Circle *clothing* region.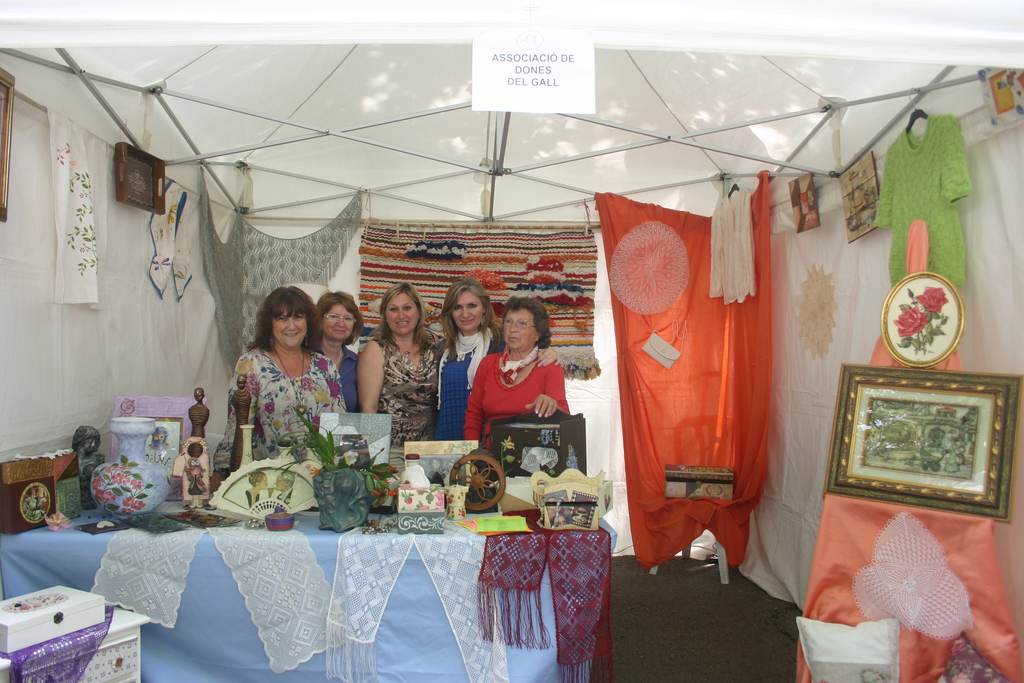
Region: (371, 337, 444, 448).
